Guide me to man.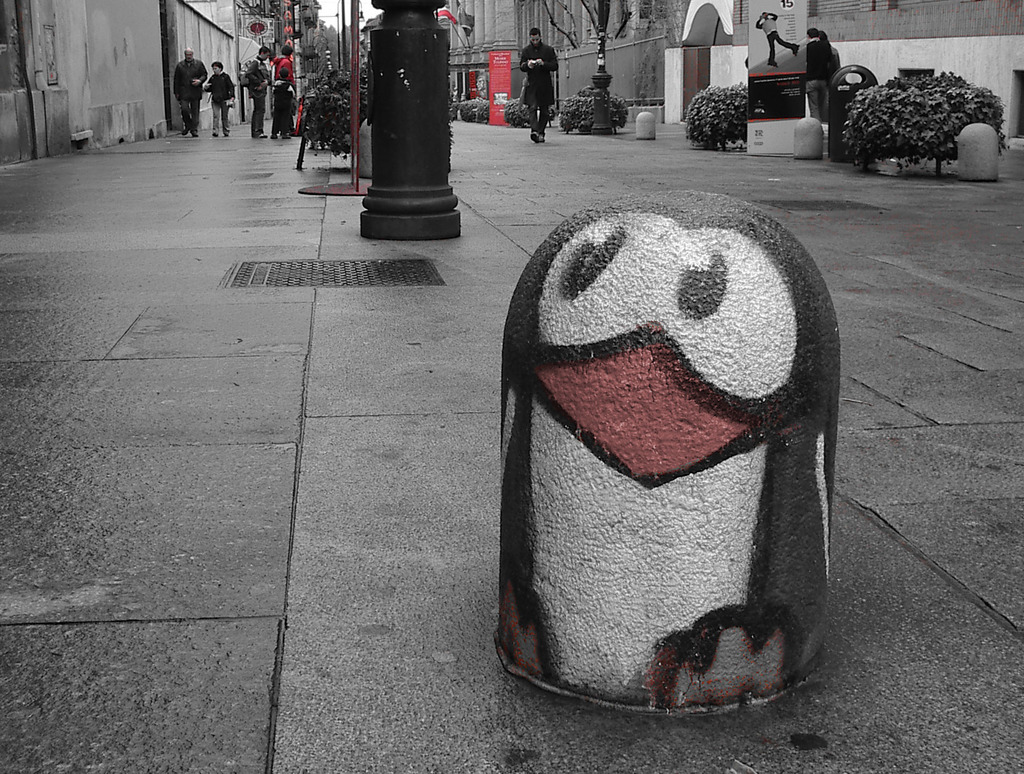
Guidance: box(232, 41, 267, 139).
